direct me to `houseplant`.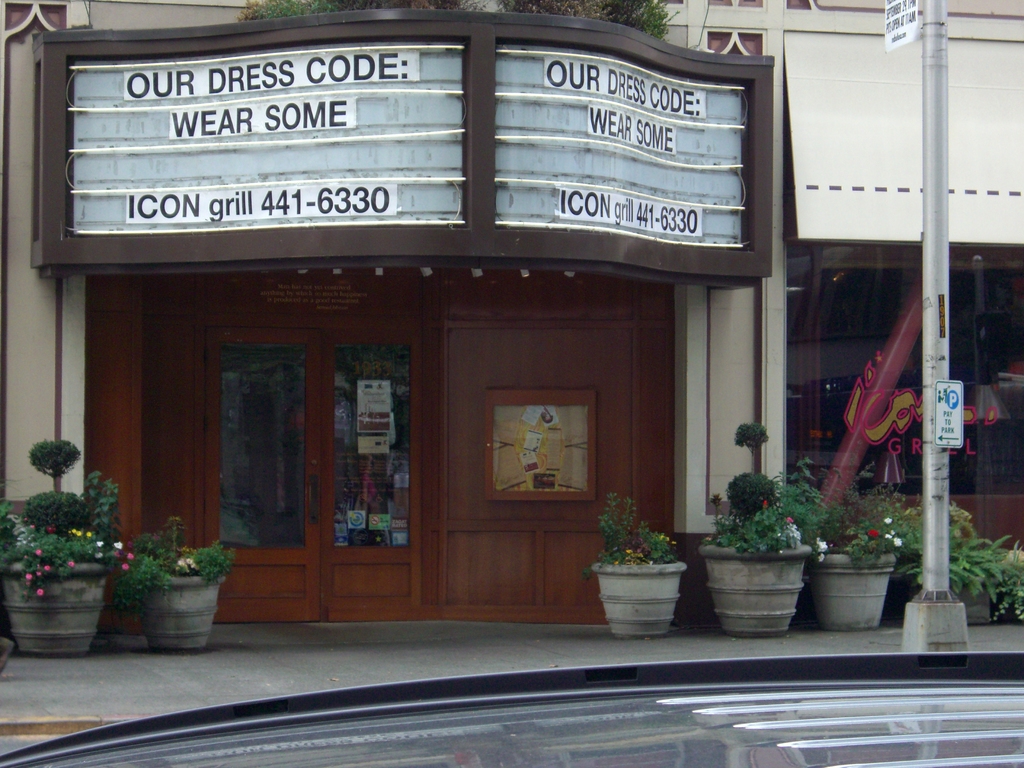
Direction: Rect(130, 535, 248, 655).
